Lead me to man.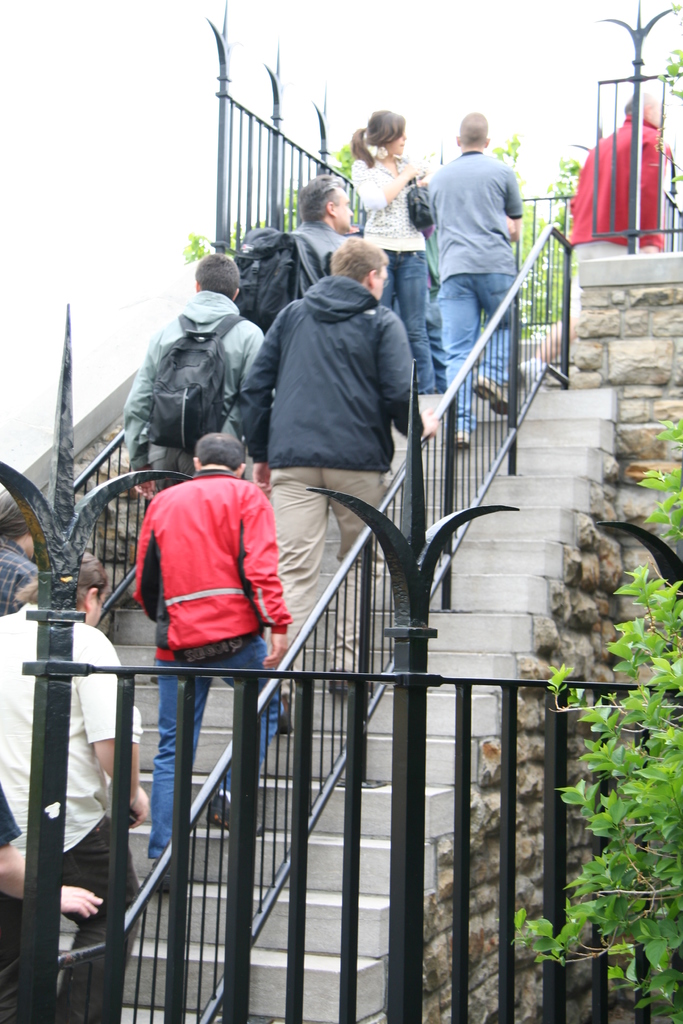
Lead to (left=0, top=779, right=103, bottom=1023).
